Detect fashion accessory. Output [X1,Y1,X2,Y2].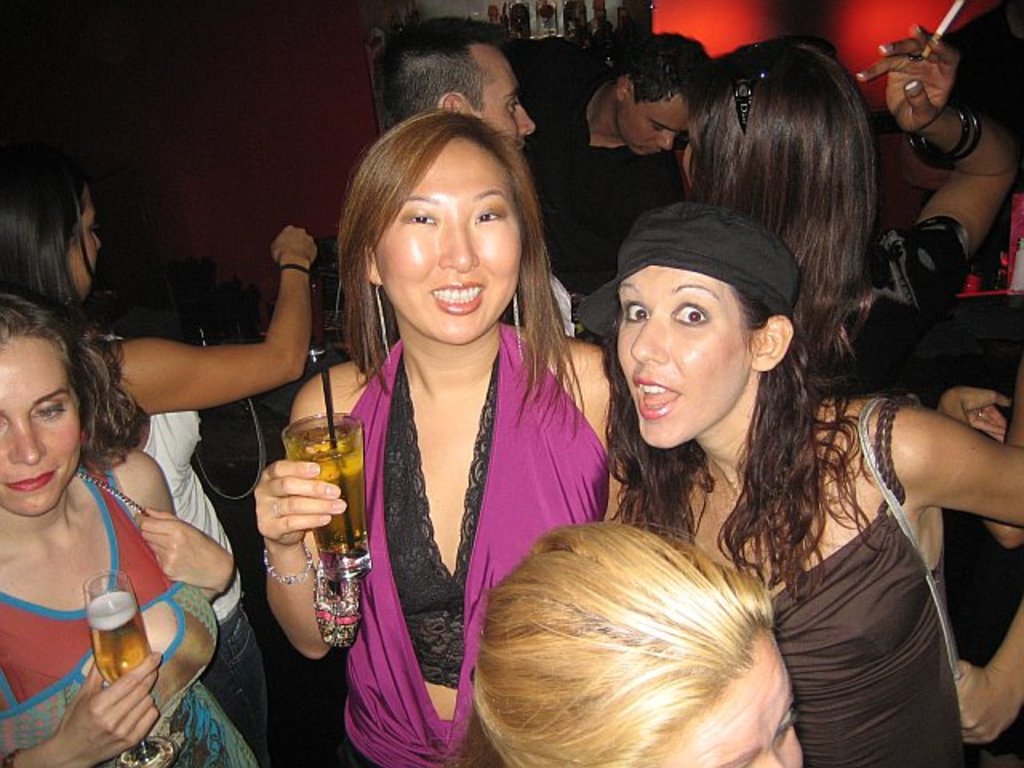
[974,405,986,422].
